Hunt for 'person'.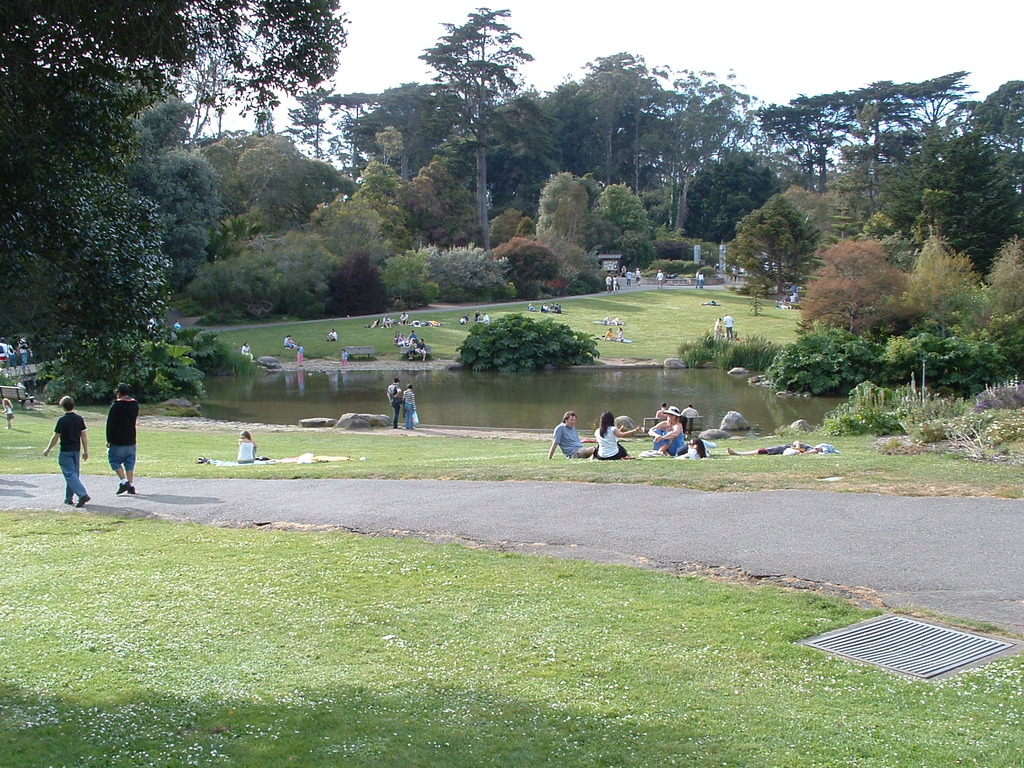
Hunted down at select_region(637, 267, 644, 285).
